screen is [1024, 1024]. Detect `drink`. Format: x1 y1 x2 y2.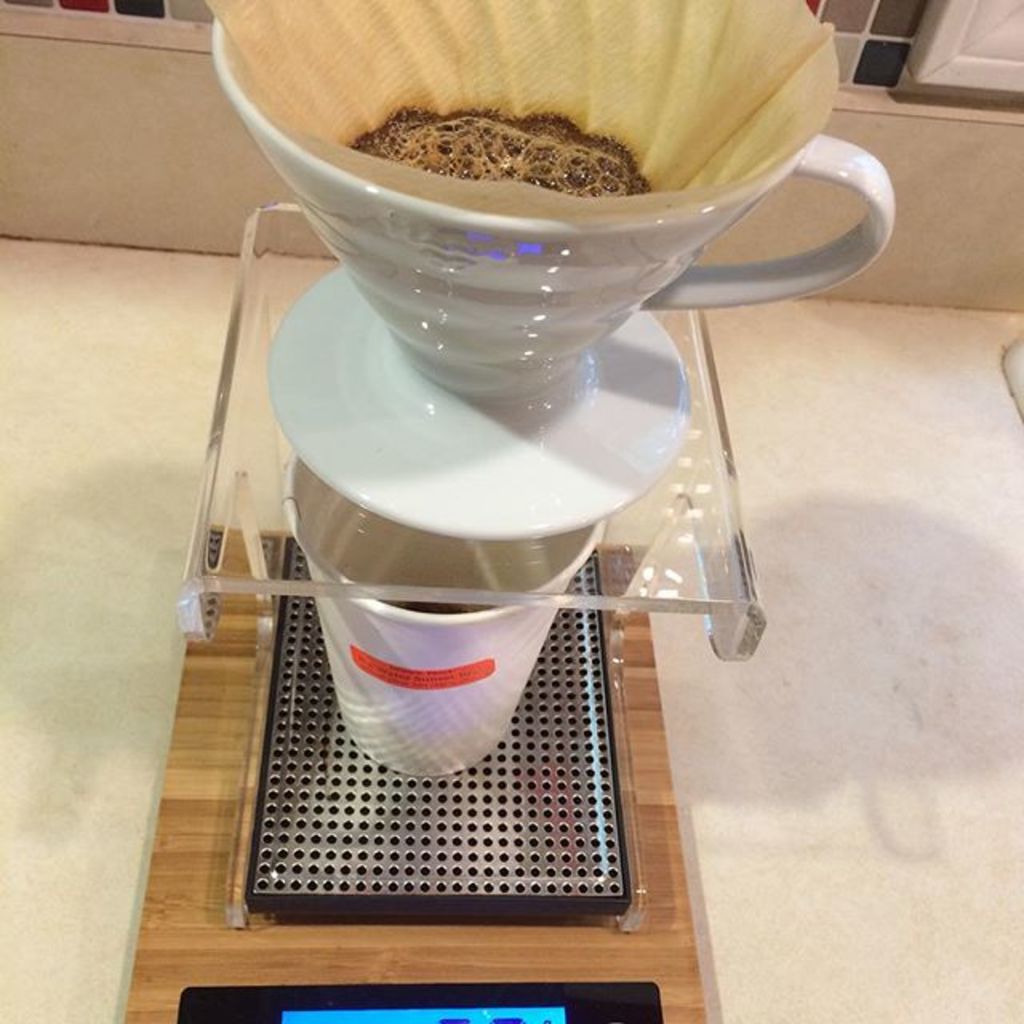
339 106 648 195.
